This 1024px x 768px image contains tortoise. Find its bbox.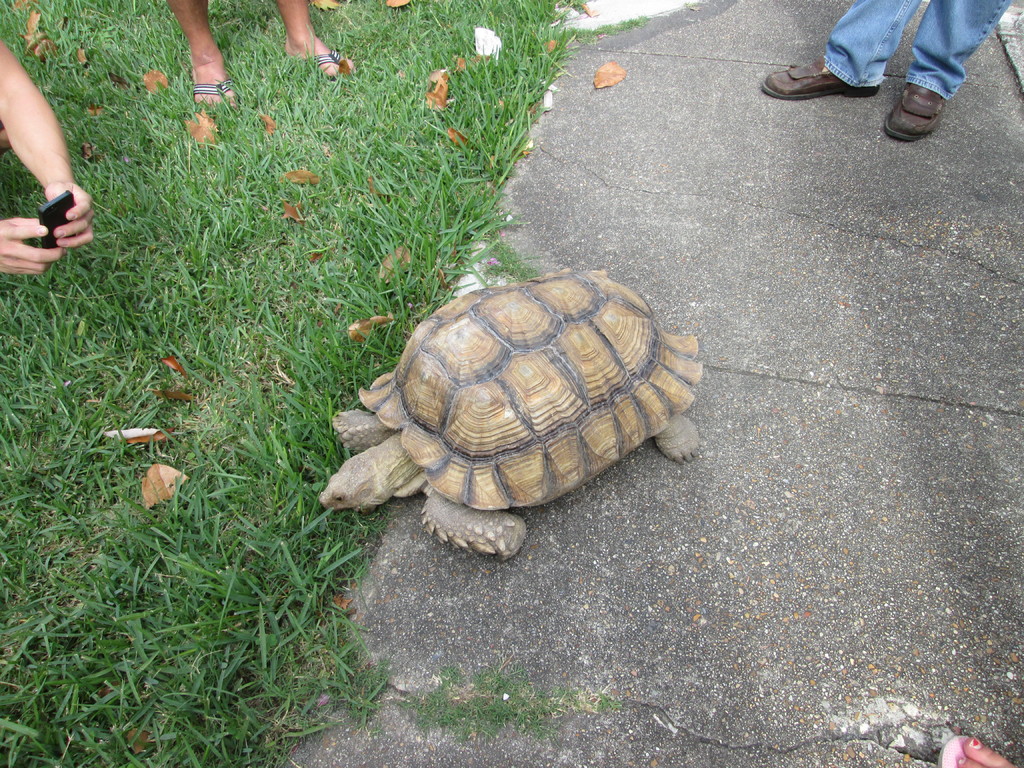
[x1=314, y1=272, x2=701, y2=559].
